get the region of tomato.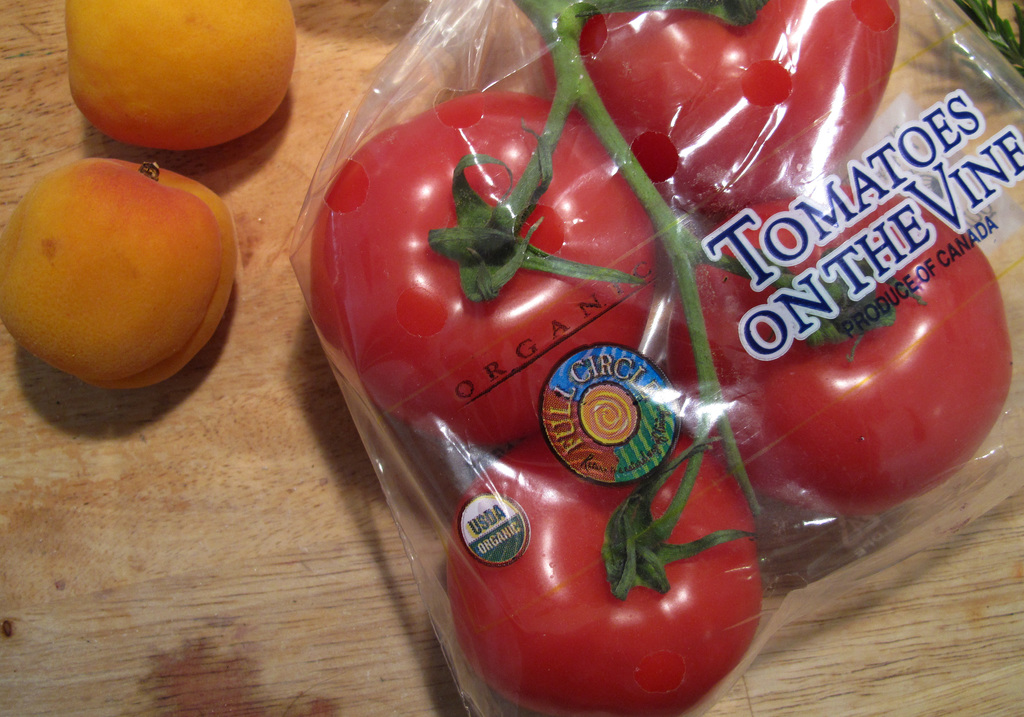
[x1=446, y1=426, x2=761, y2=716].
